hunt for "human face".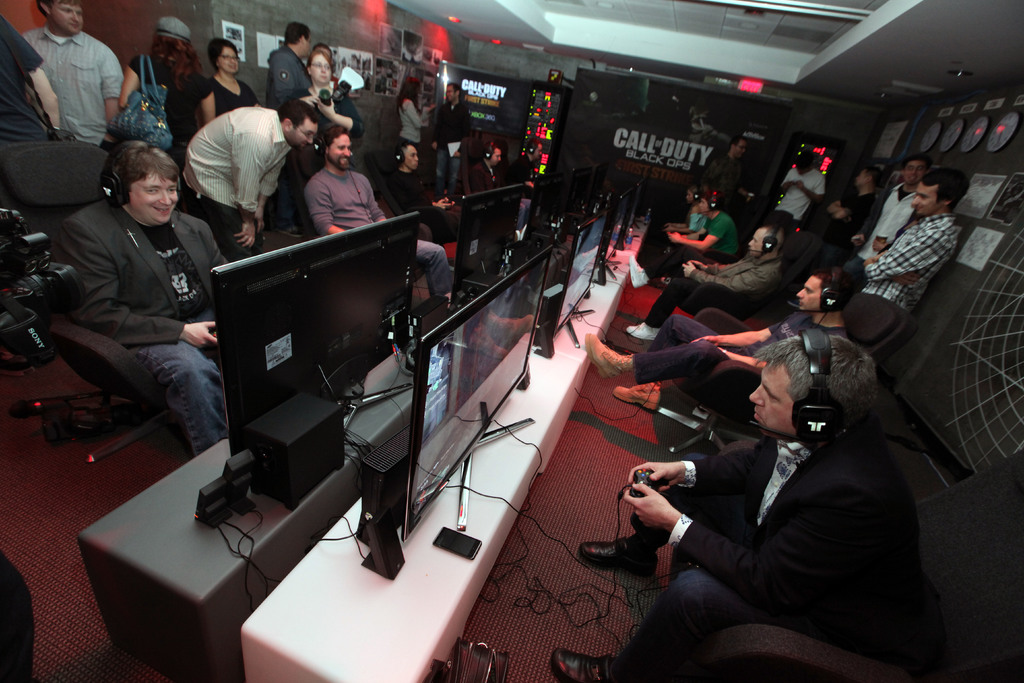
Hunted down at (left=129, top=169, right=179, bottom=226).
